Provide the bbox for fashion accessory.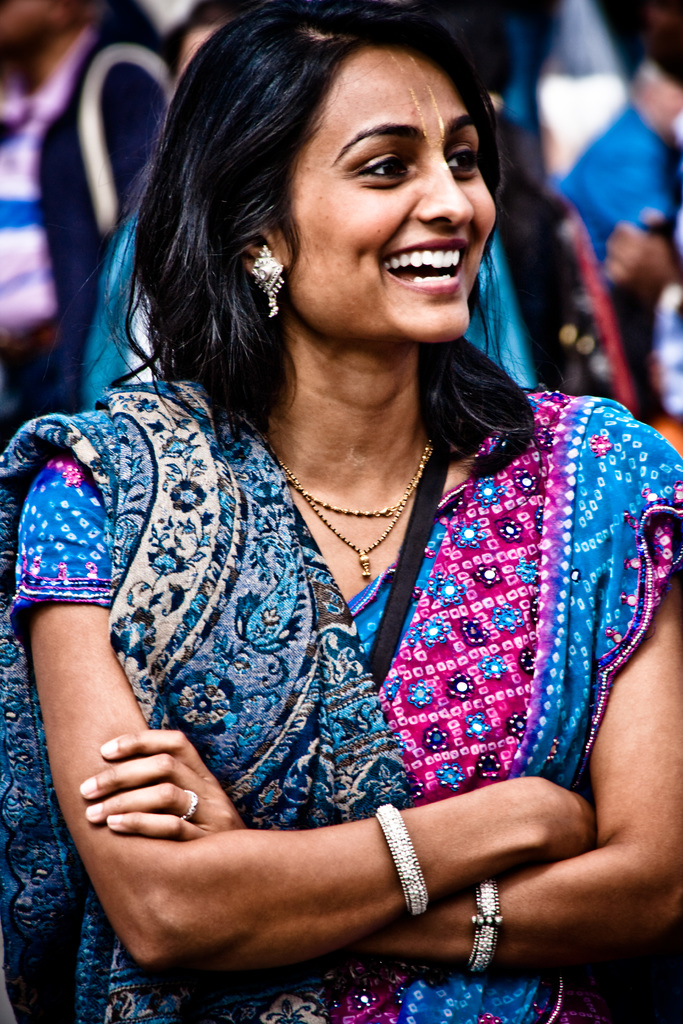
<bbox>248, 241, 292, 314</bbox>.
